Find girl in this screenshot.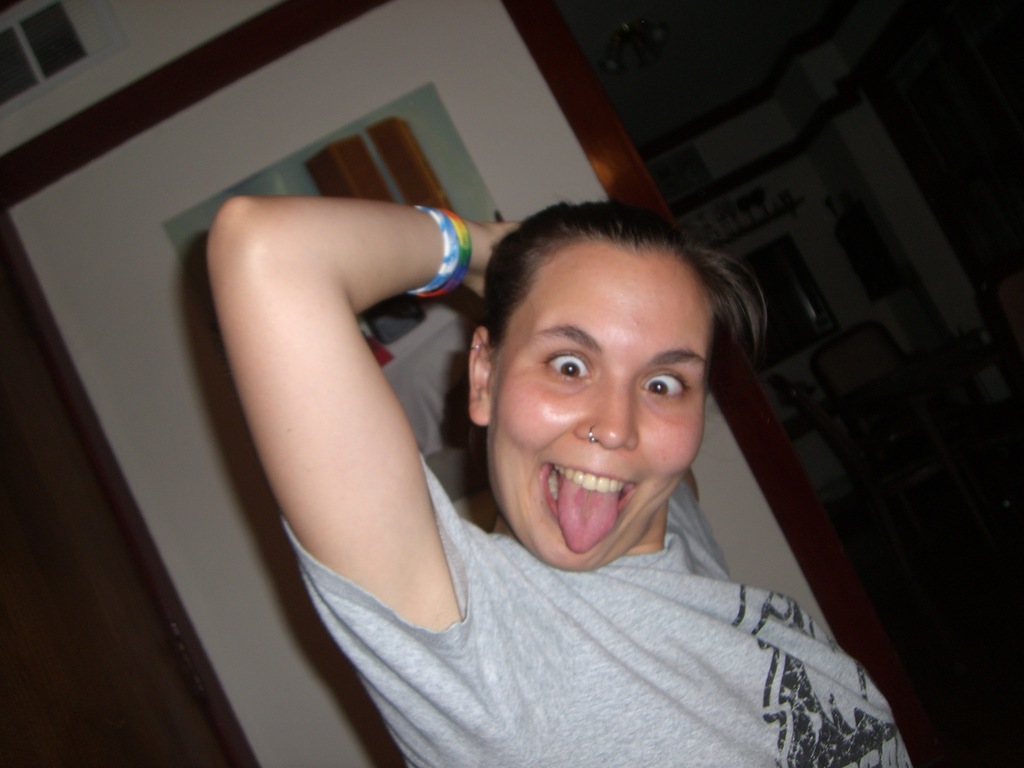
The bounding box for girl is x1=205 y1=196 x2=911 y2=767.
